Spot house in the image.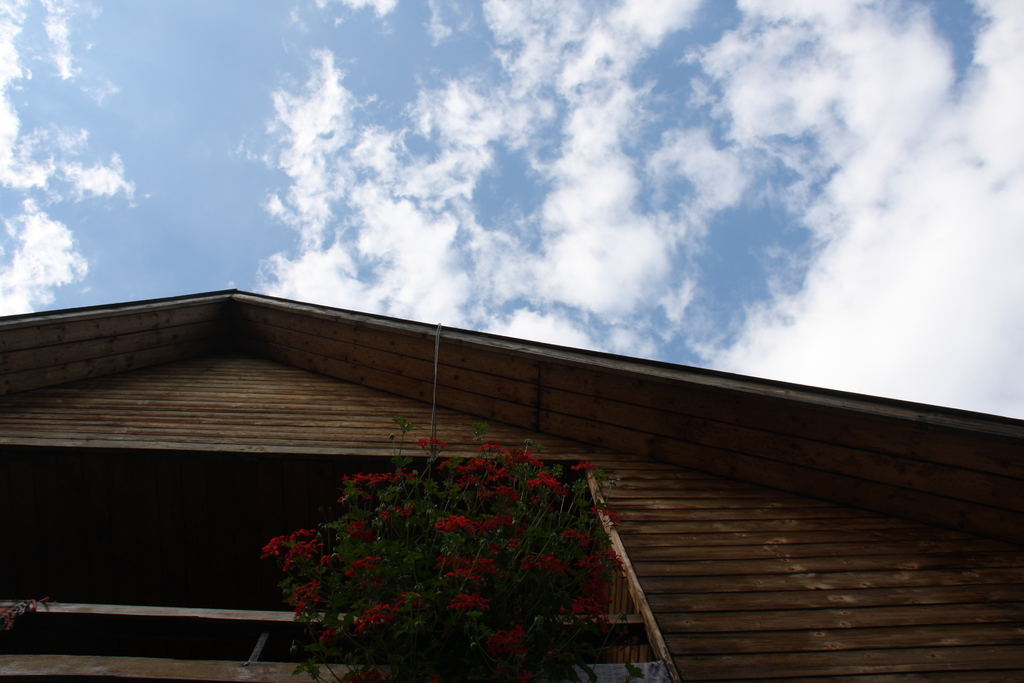
house found at (x1=0, y1=283, x2=1018, y2=682).
